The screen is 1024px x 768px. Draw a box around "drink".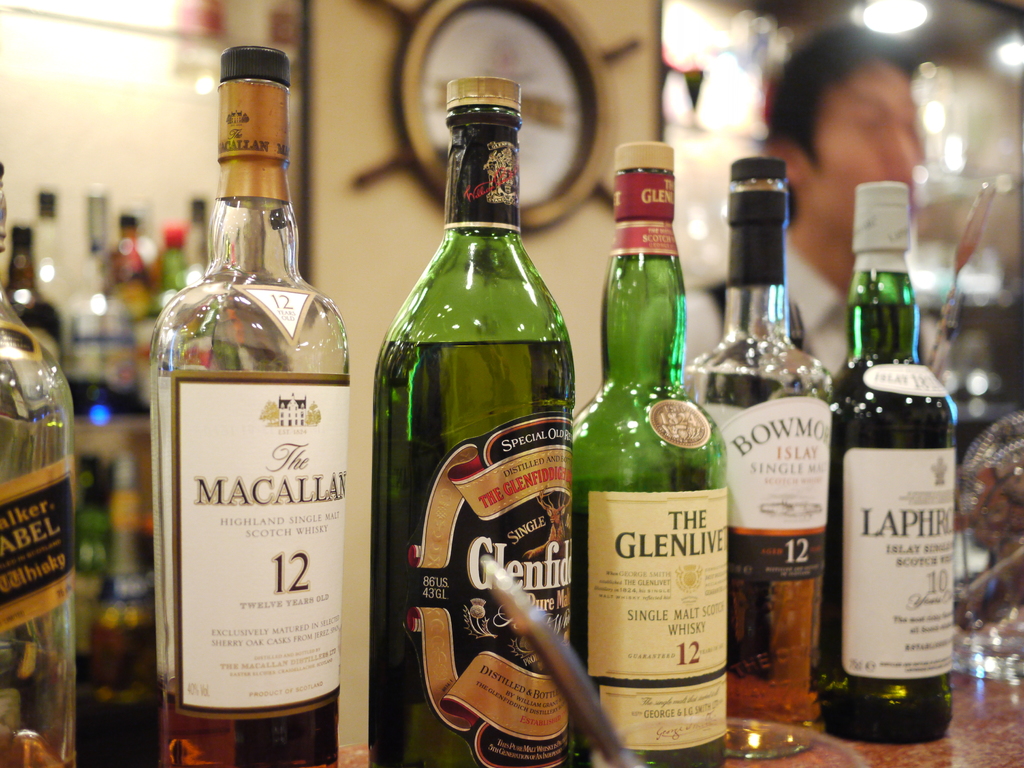
[688, 158, 835, 761].
